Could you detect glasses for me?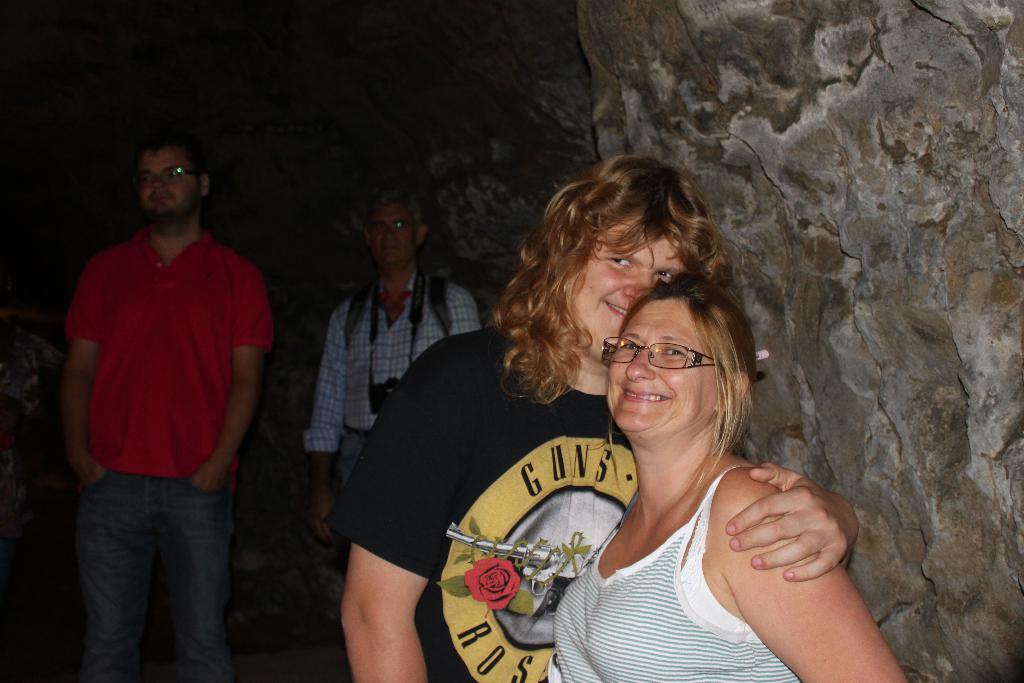
Detection result: pyautogui.locateOnScreen(134, 165, 193, 190).
